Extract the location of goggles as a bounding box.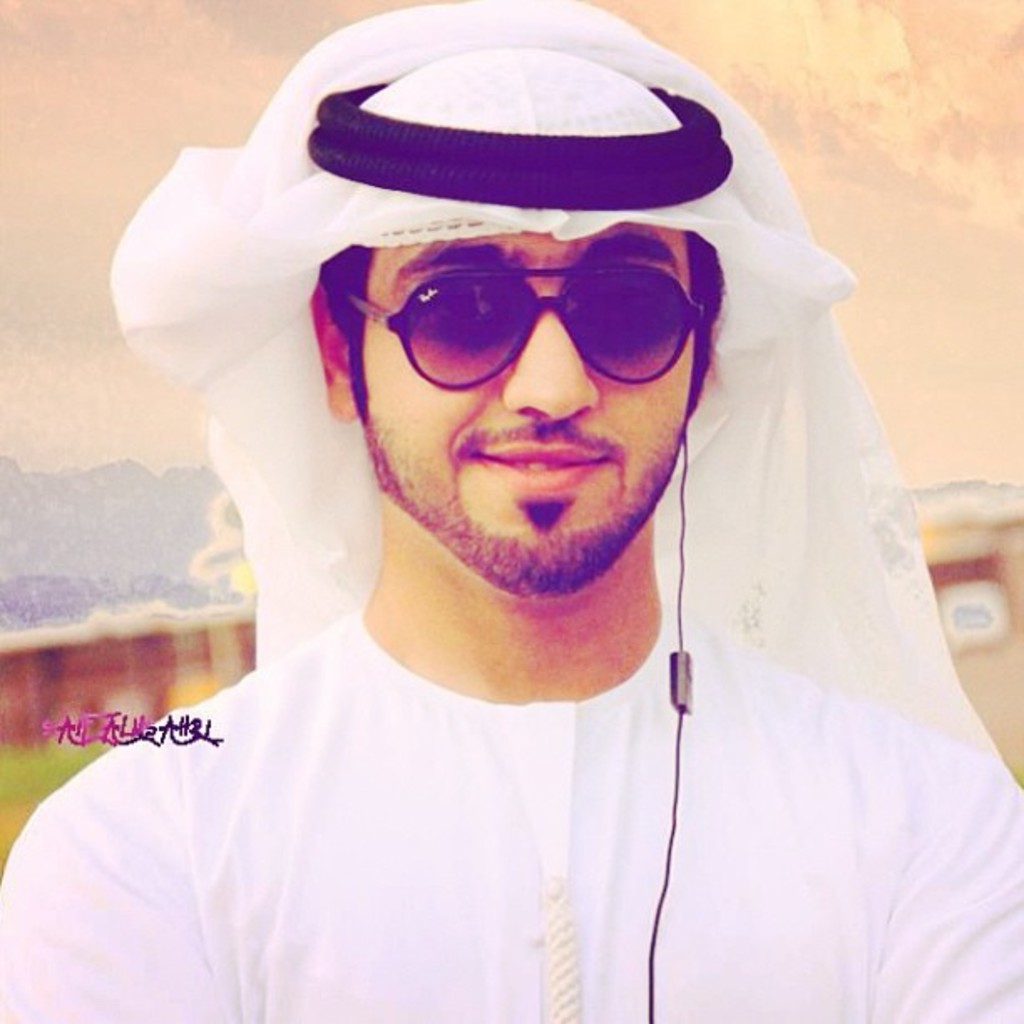
select_region(341, 259, 718, 405).
